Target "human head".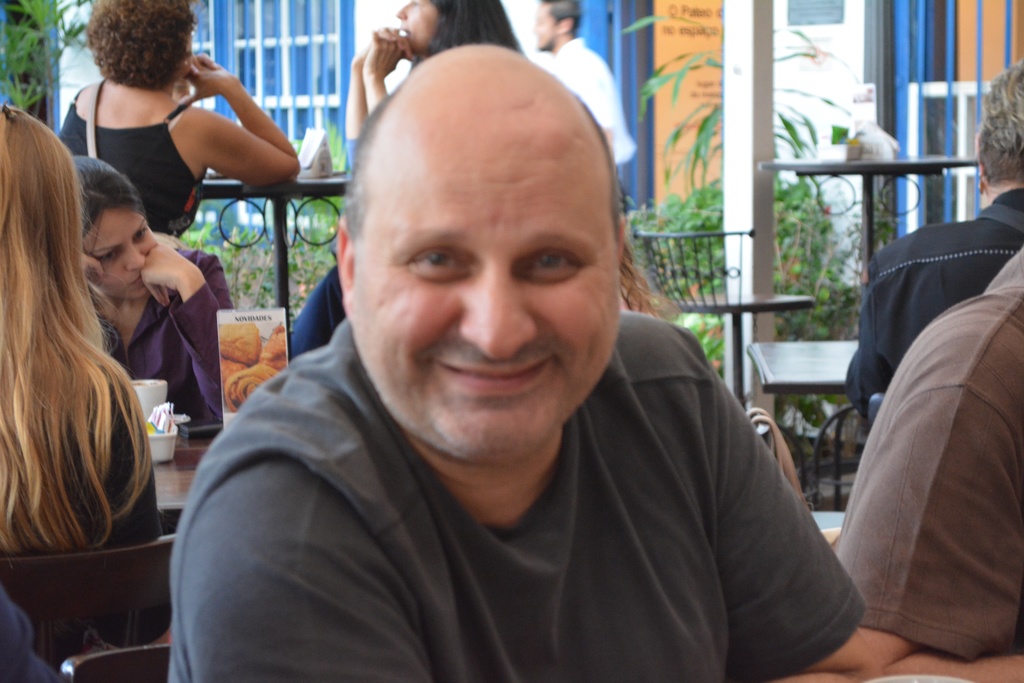
Target region: [x1=86, y1=0, x2=193, y2=89].
